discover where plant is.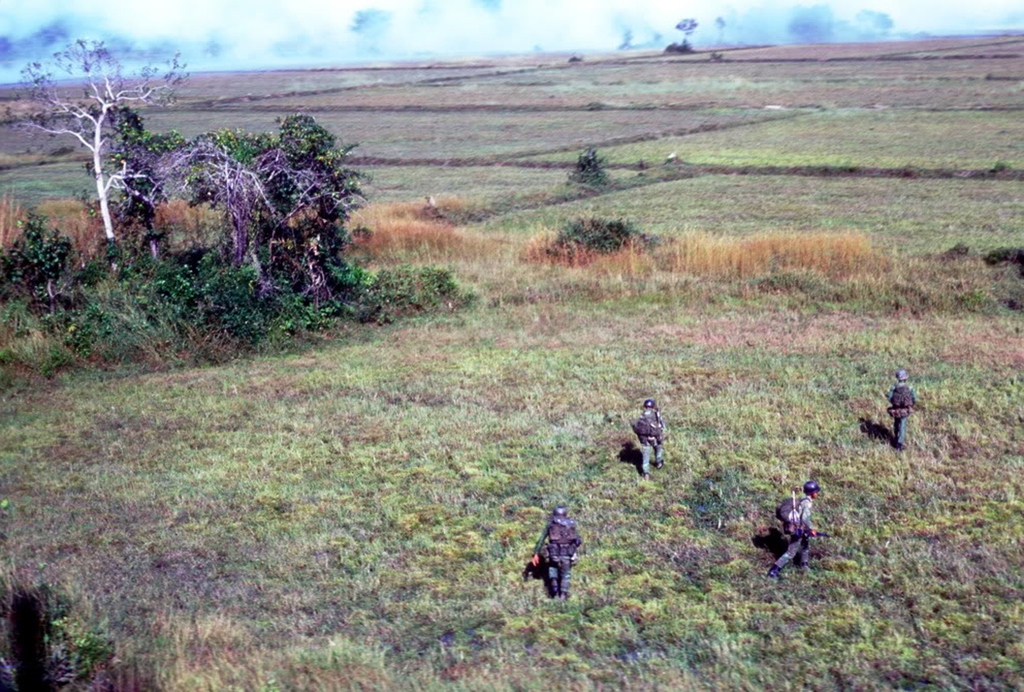
Discovered at rect(964, 283, 1017, 320).
